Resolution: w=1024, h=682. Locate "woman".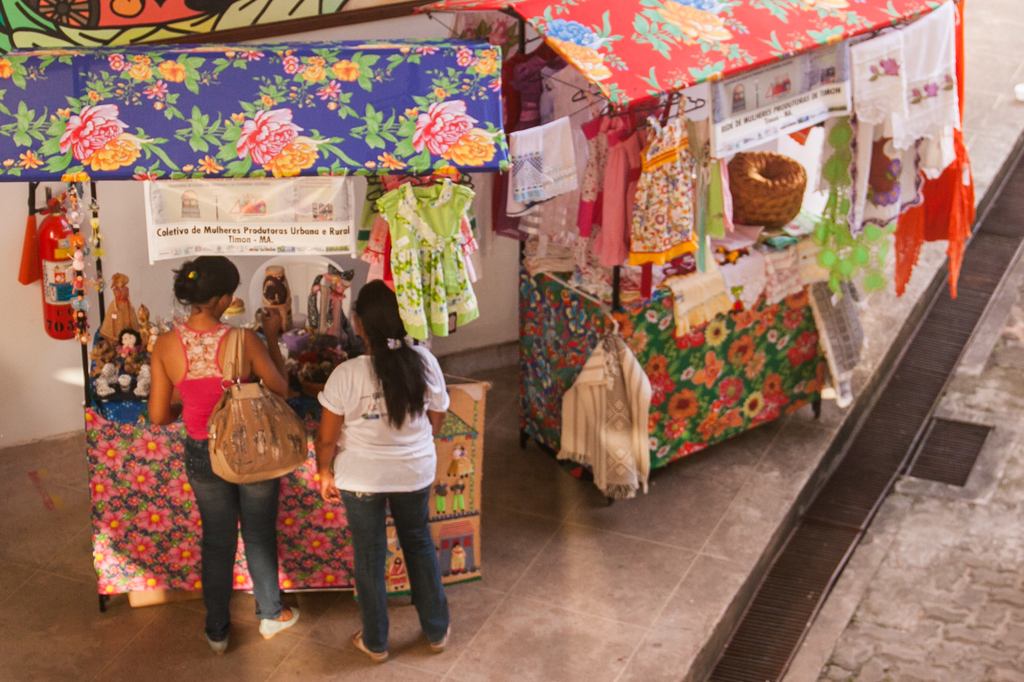
306:294:452:667.
